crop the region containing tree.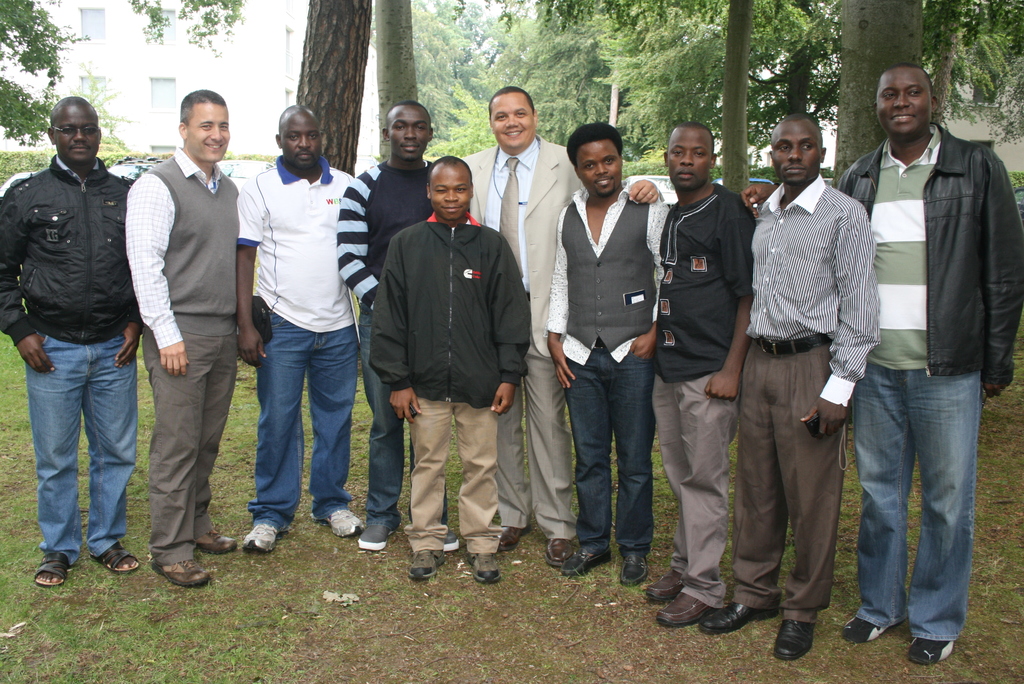
Crop region: <box>543,0,743,159</box>.
